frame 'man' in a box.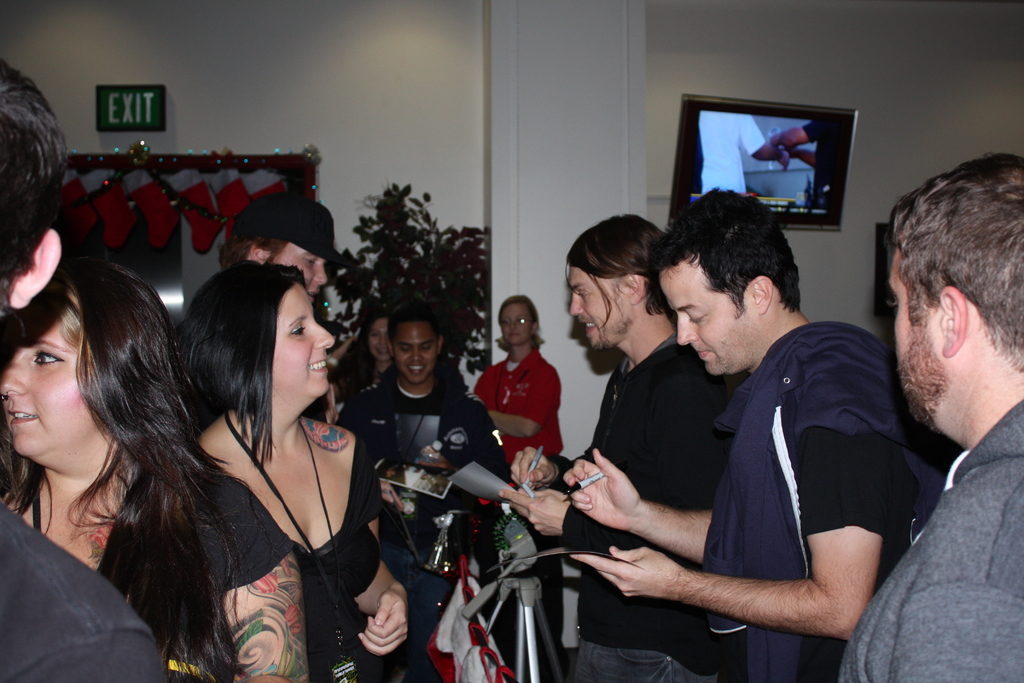
<region>567, 186, 966, 682</region>.
